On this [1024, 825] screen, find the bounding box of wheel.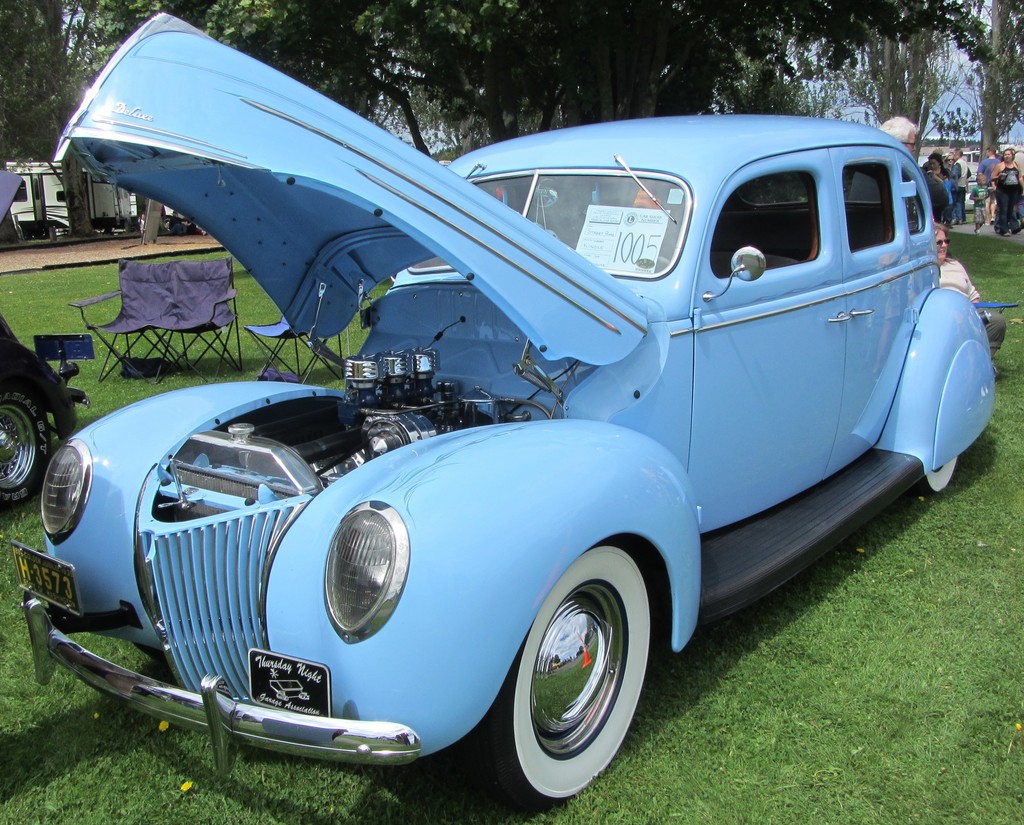
Bounding box: {"x1": 134, "y1": 646, "x2": 166, "y2": 663}.
